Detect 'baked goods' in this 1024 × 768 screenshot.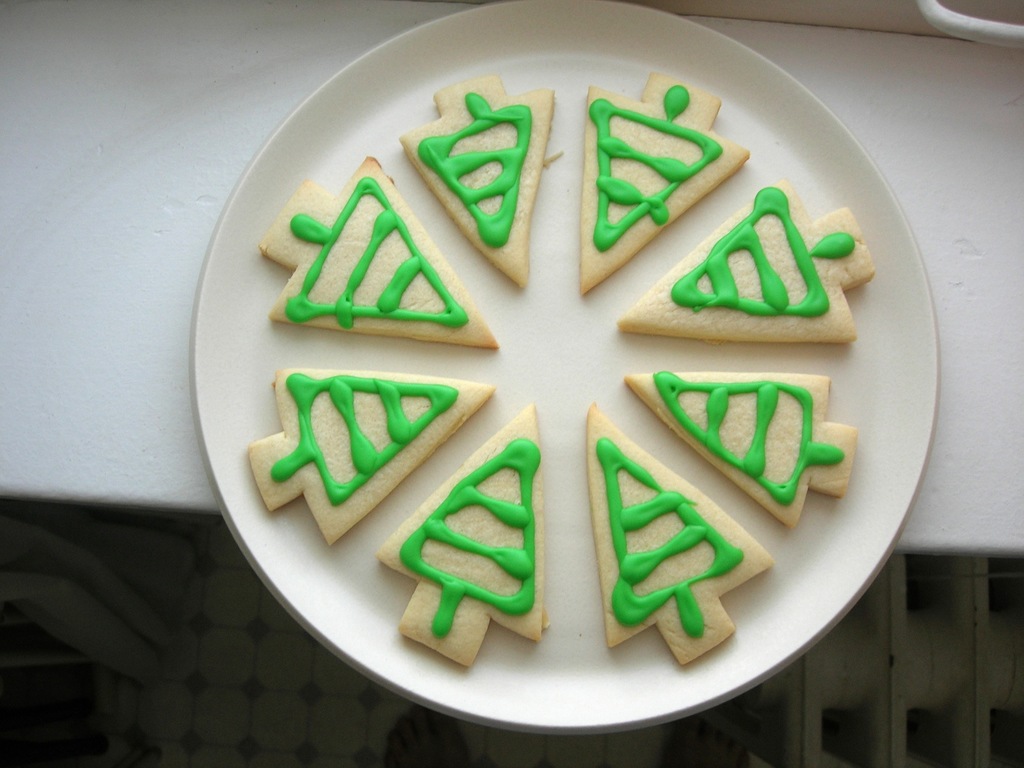
Detection: (left=246, top=367, right=499, bottom=549).
